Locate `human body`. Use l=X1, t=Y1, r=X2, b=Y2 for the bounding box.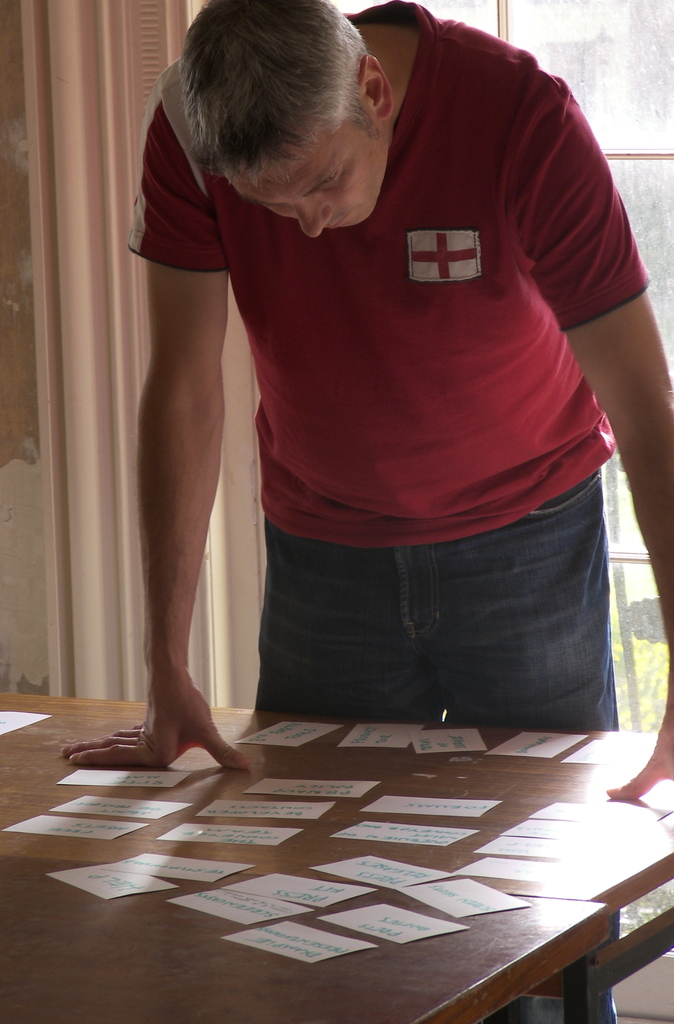
l=144, t=28, r=610, b=808.
